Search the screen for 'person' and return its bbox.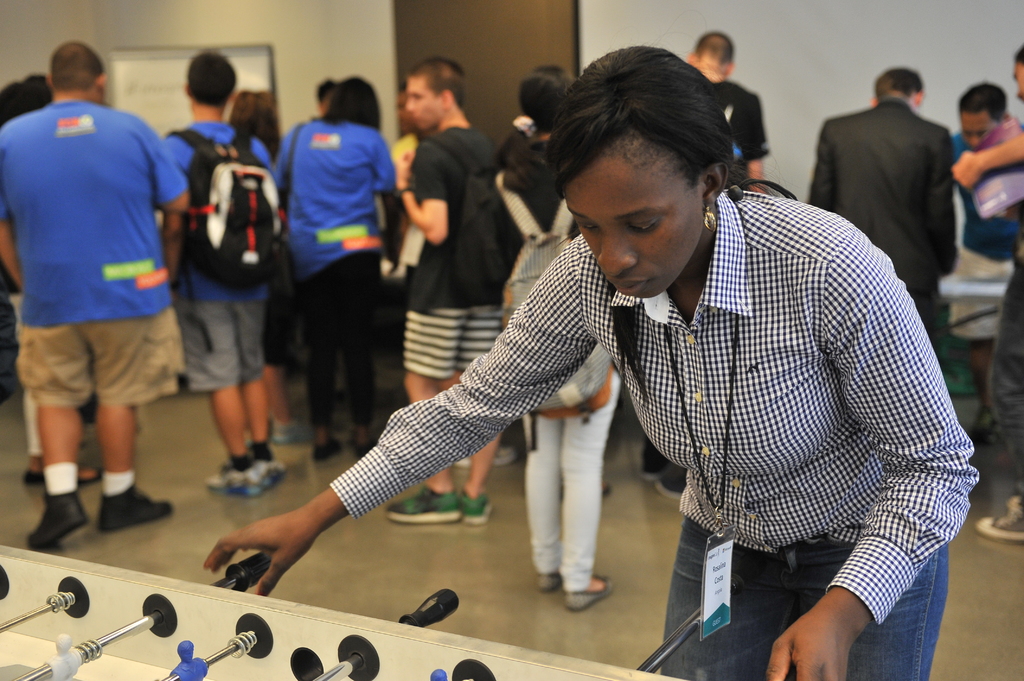
Found: l=486, t=61, r=624, b=613.
